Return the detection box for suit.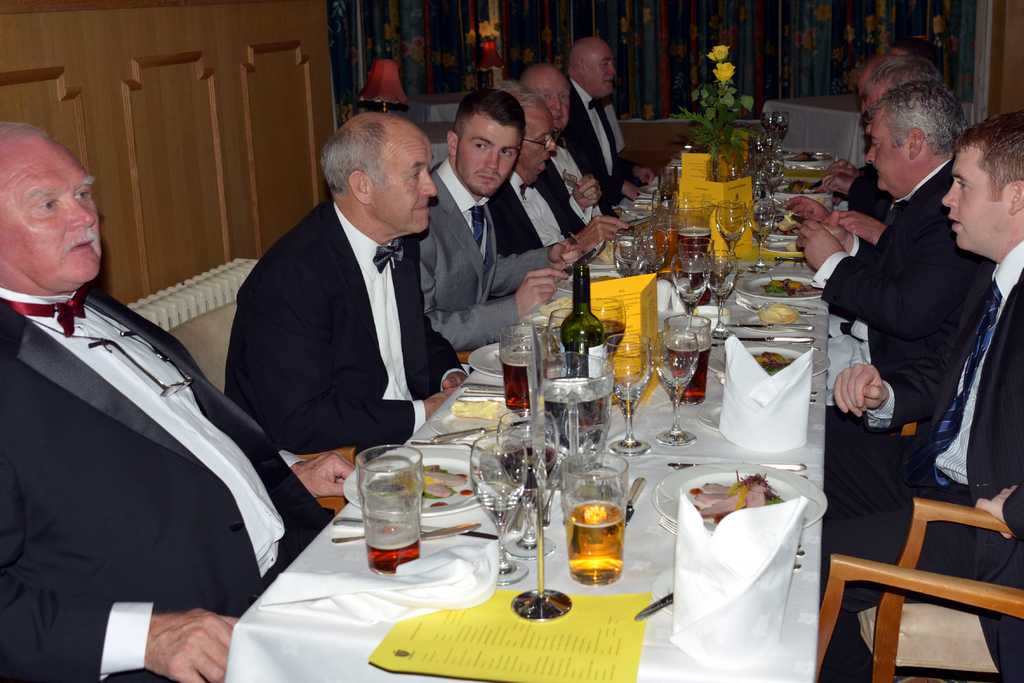
Rect(220, 195, 464, 461).
